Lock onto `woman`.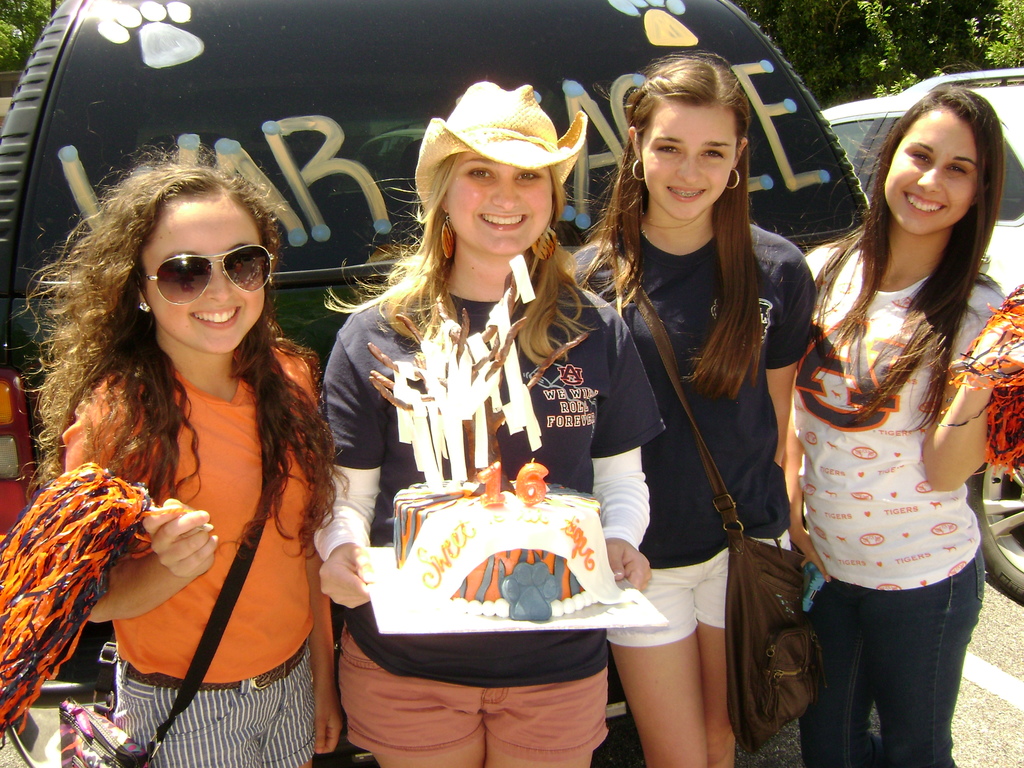
Locked: 602 40 804 721.
